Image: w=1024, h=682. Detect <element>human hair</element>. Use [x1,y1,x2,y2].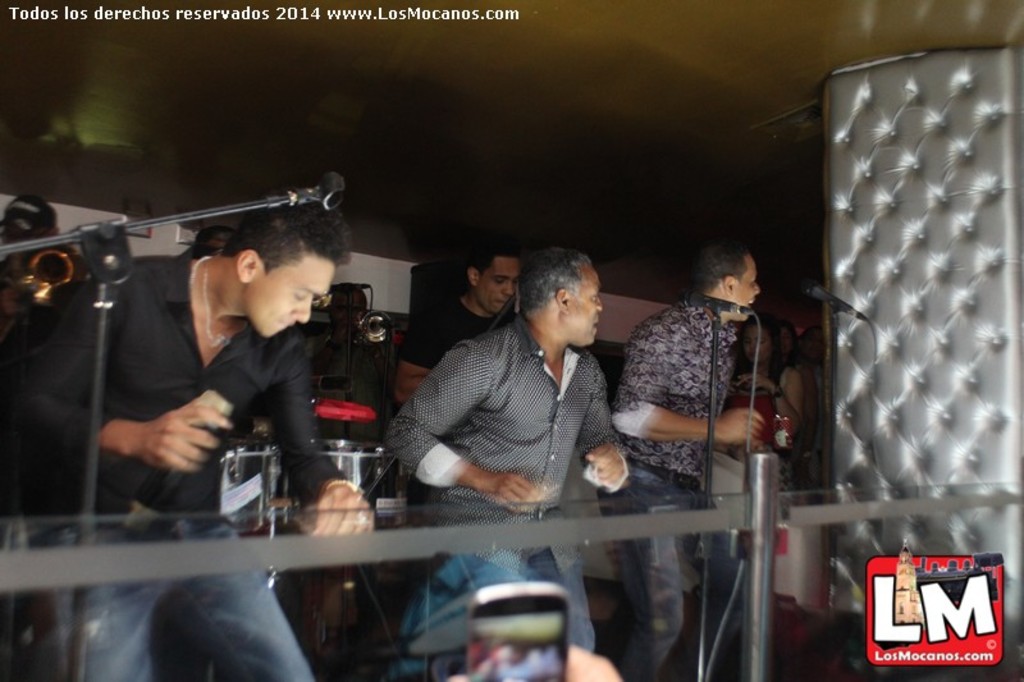
[516,248,593,315].
